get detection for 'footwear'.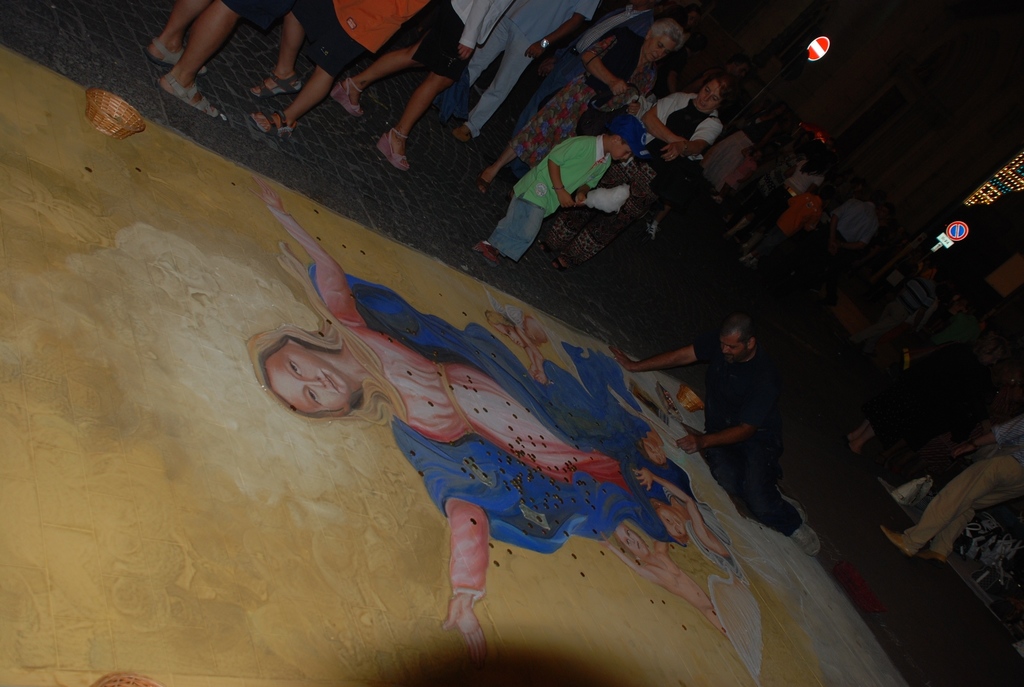
Detection: box=[881, 528, 913, 561].
